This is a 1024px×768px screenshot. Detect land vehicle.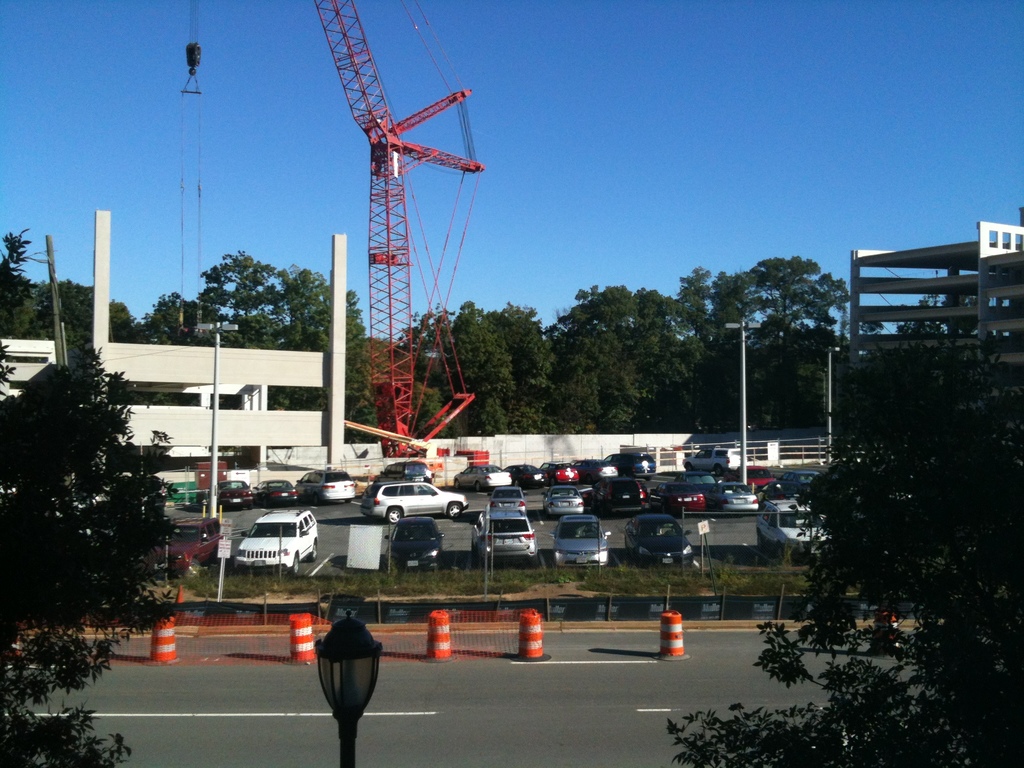
545:515:612:570.
